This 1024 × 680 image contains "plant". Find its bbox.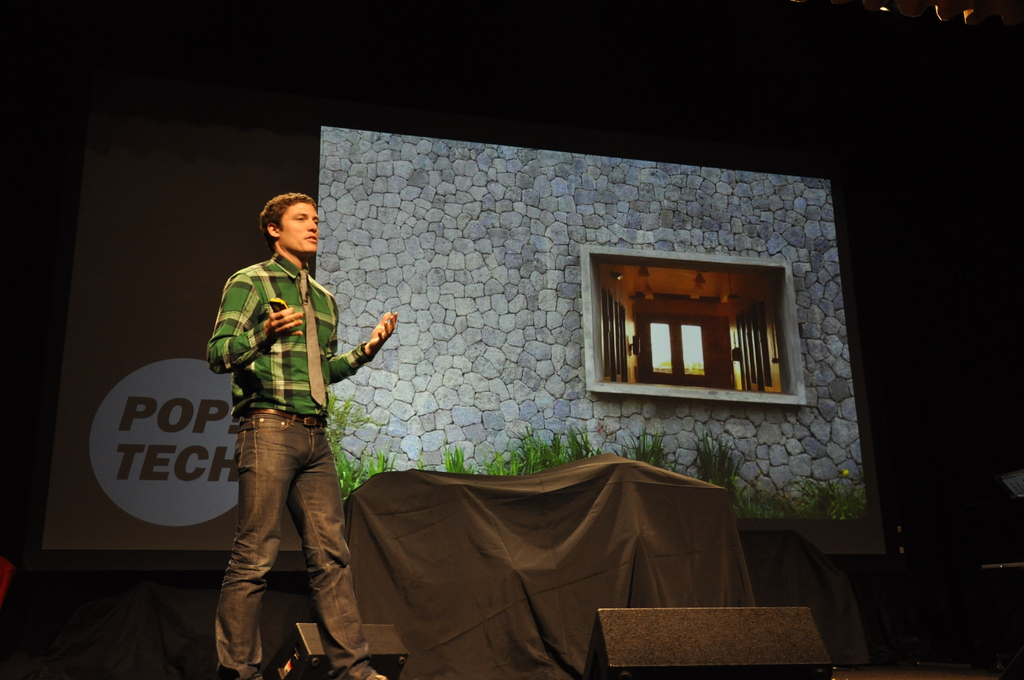
(750,460,816,523).
